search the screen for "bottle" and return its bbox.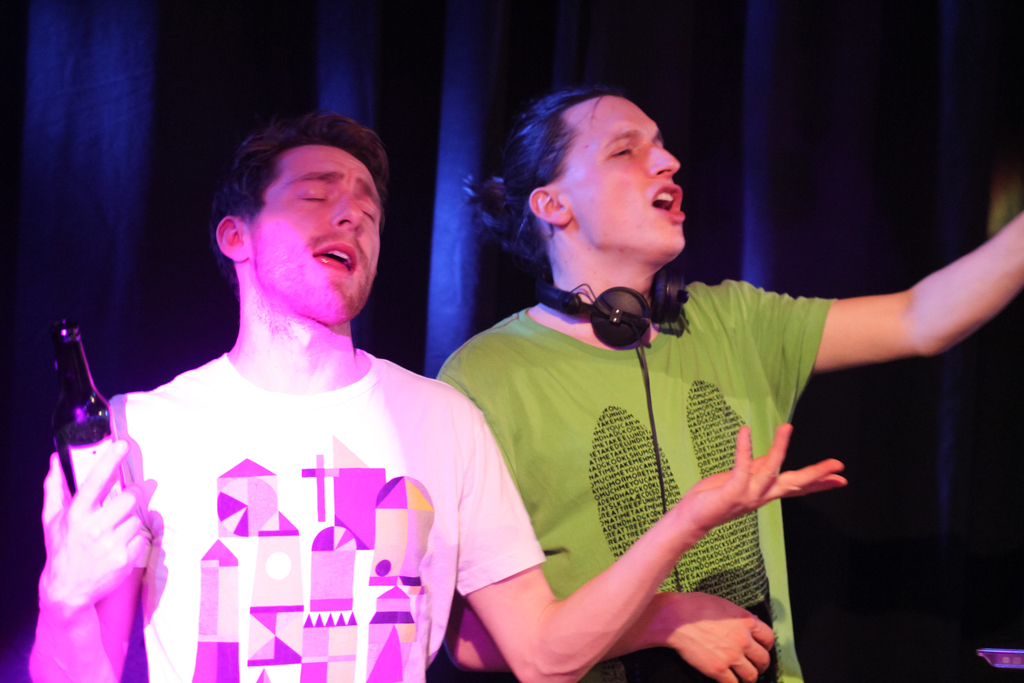
Found: BBox(51, 317, 126, 512).
